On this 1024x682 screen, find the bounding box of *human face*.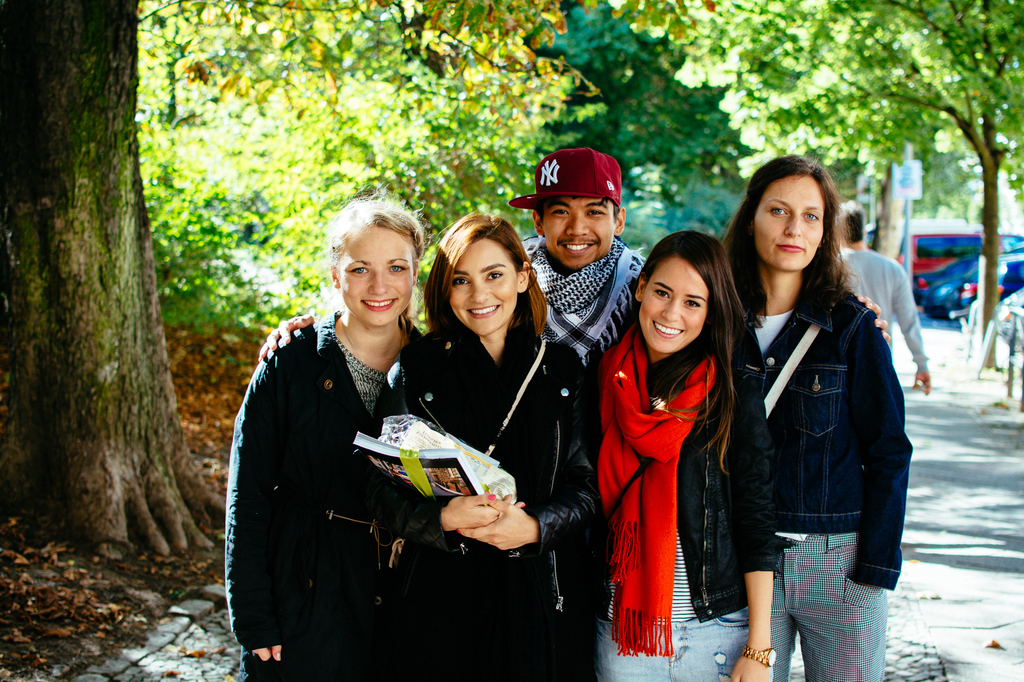
Bounding box: x1=447 y1=236 x2=520 y2=333.
